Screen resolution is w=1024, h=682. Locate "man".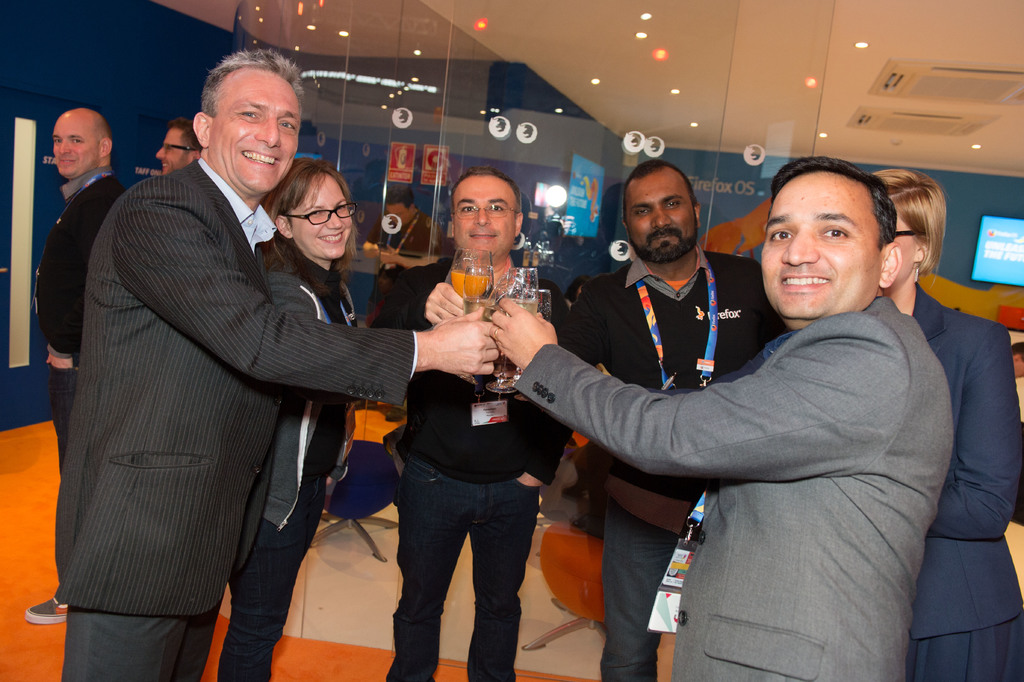
rect(476, 153, 966, 681).
